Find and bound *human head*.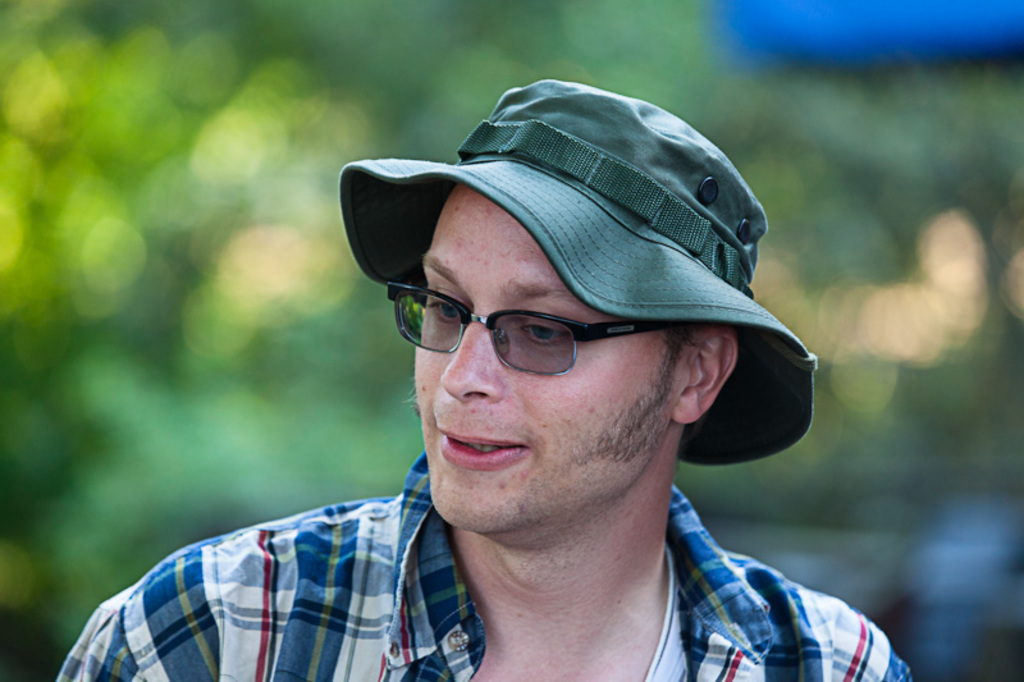
Bound: 250/51/788/612.
